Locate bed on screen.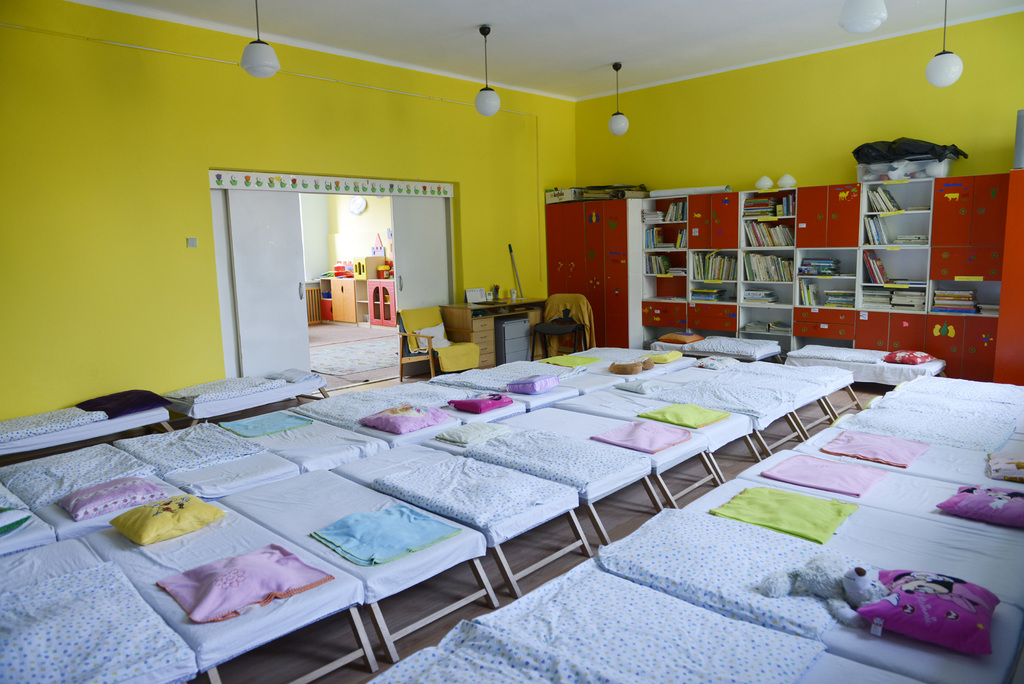
On screen at 654/357/846/441.
